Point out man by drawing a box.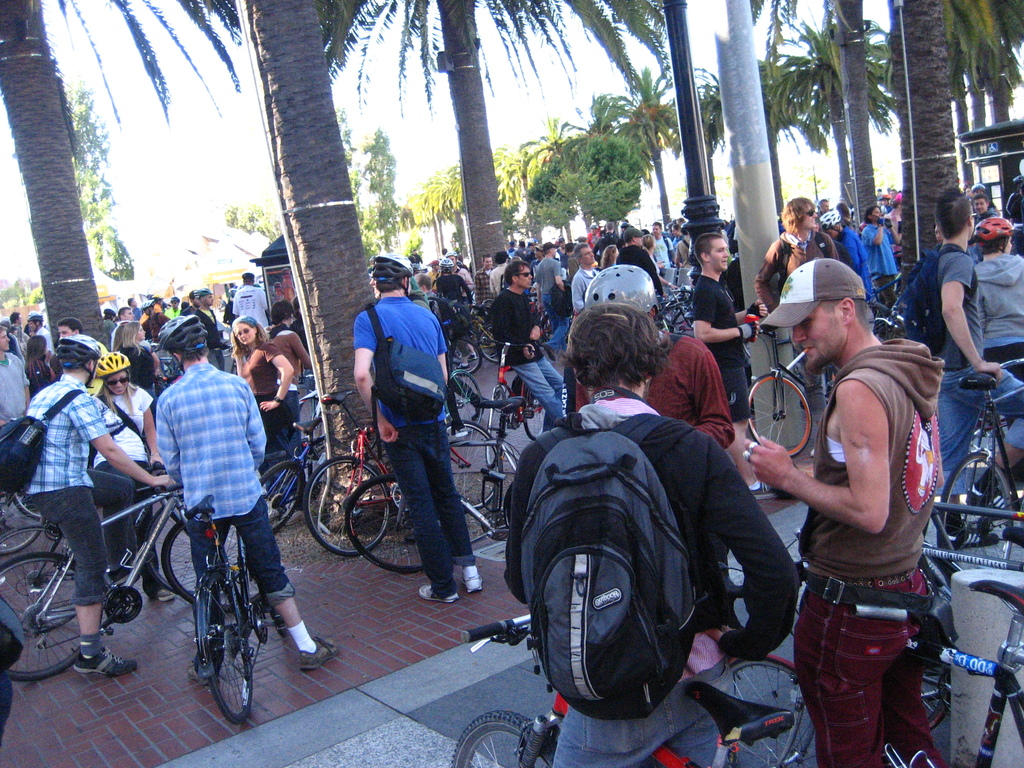
box(127, 299, 138, 322).
